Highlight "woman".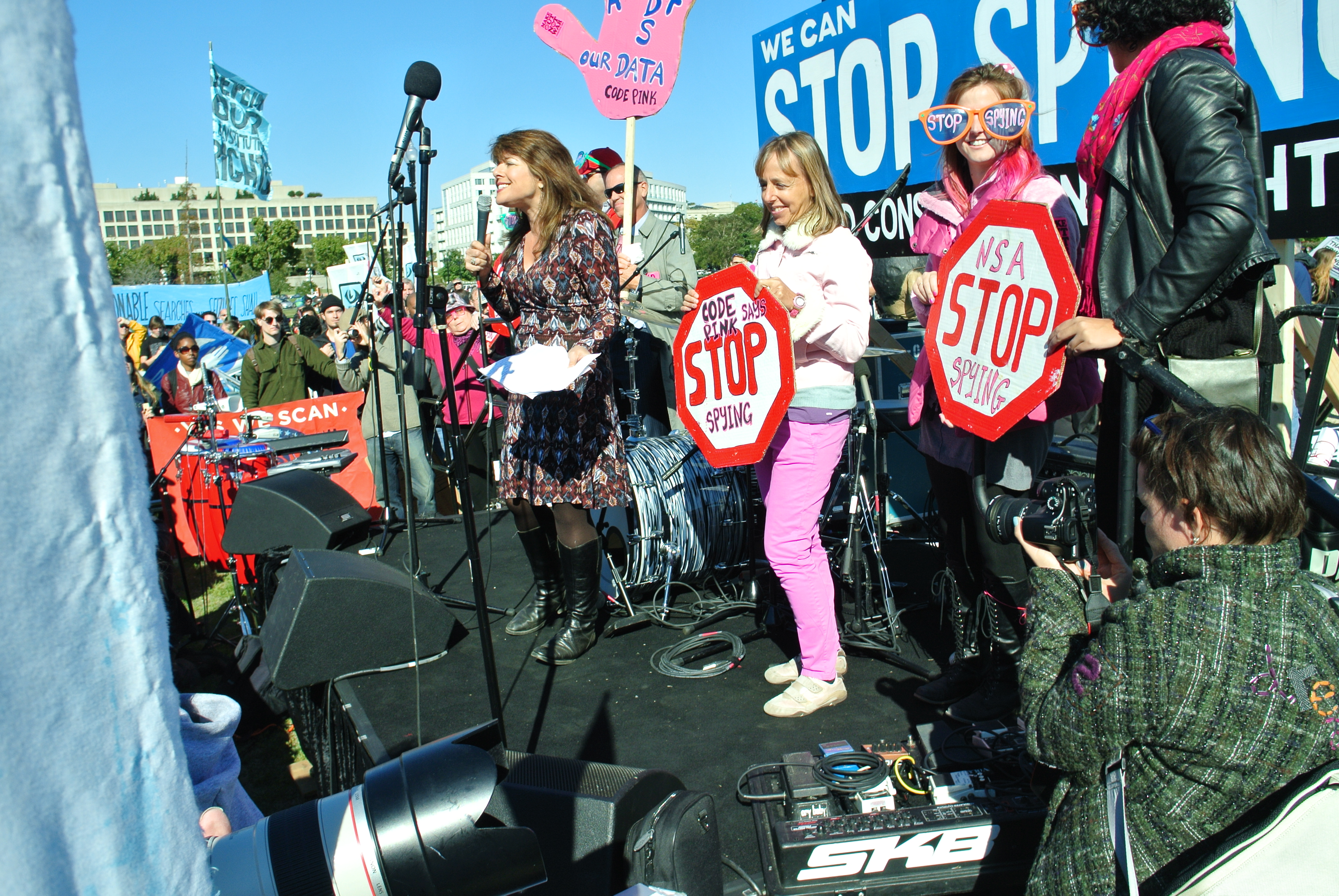
Highlighted region: box(360, 0, 441, 195).
